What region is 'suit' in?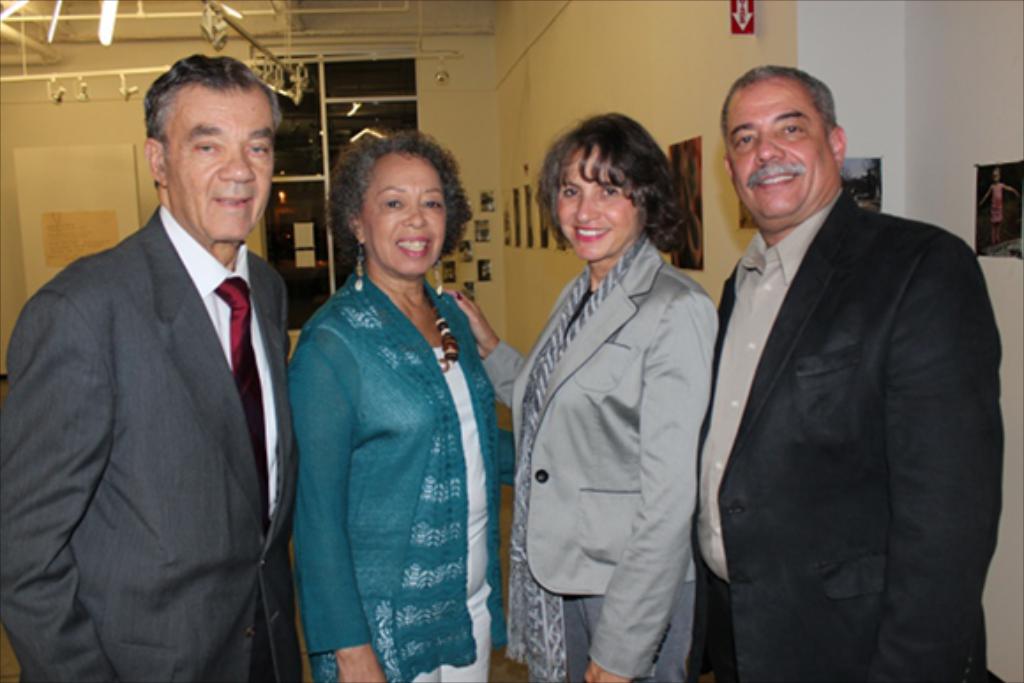
bbox=(689, 178, 1003, 681).
